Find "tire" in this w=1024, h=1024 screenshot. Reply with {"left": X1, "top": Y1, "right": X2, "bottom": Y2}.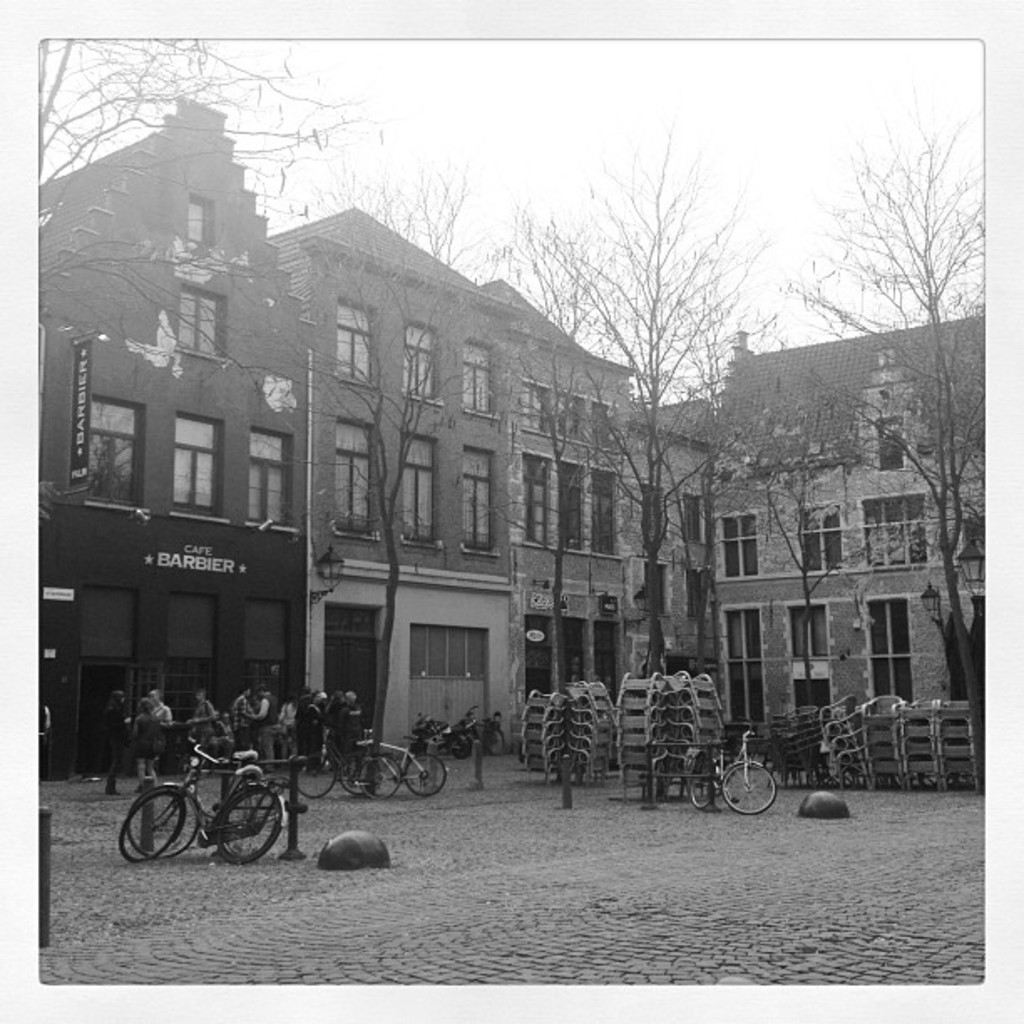
{"left": 721, "top": 756, "right": 781, "bottom": 813}.
